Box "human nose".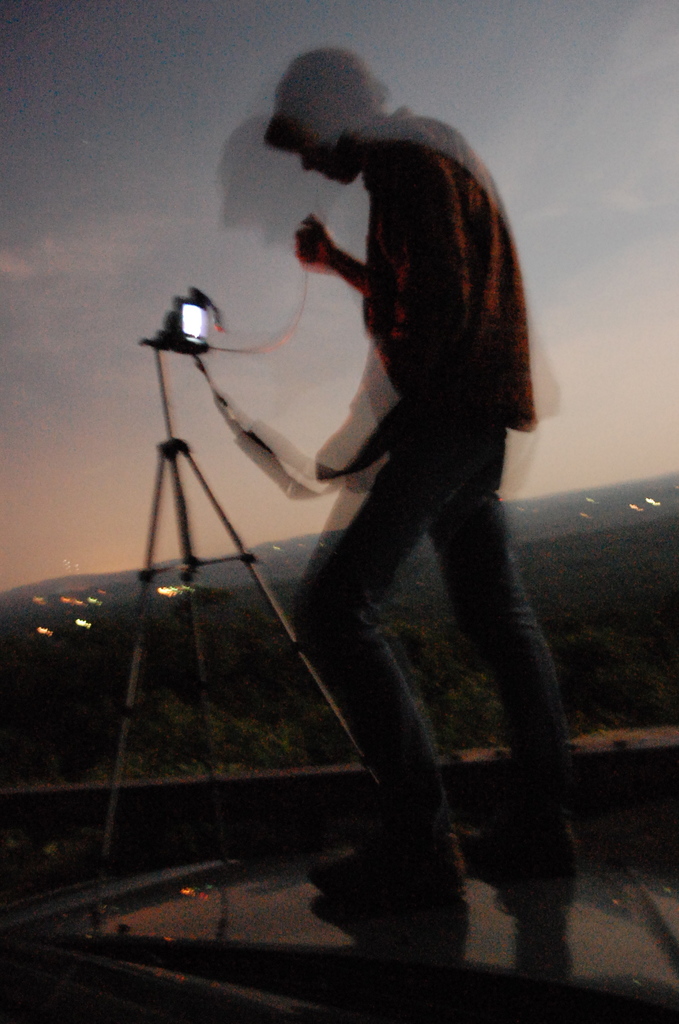
region(295, 152, 316, 168).
